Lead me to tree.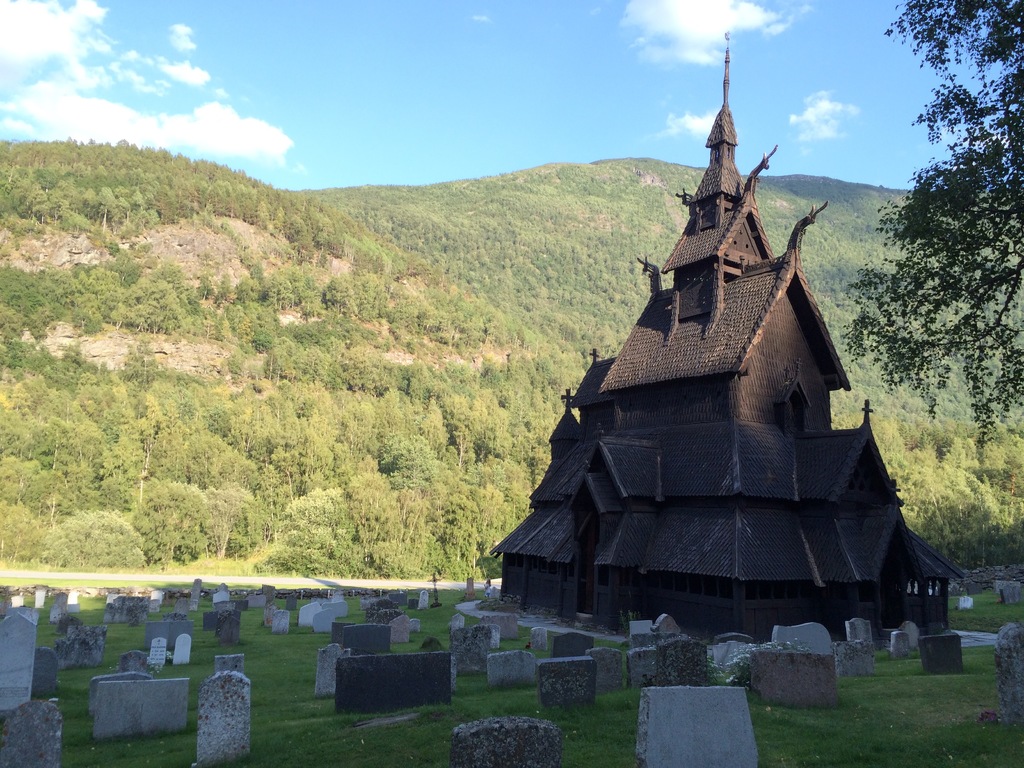
Lead to [102,260,188,336].
